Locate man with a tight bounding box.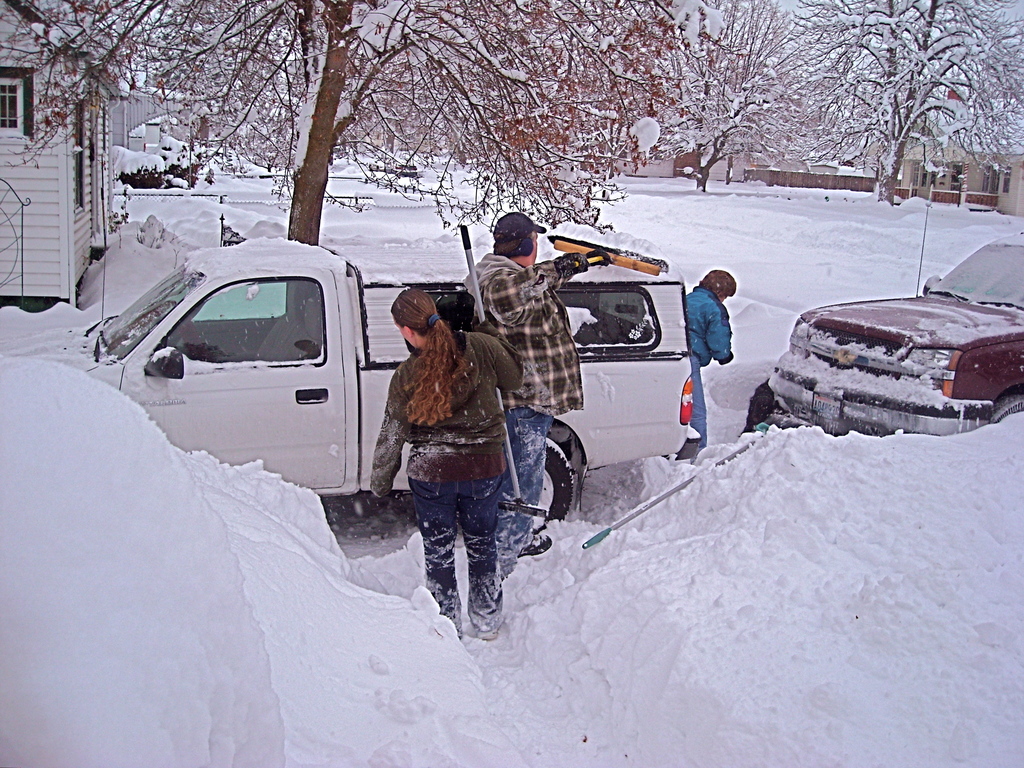
box=[470, 199, 618, 579].
